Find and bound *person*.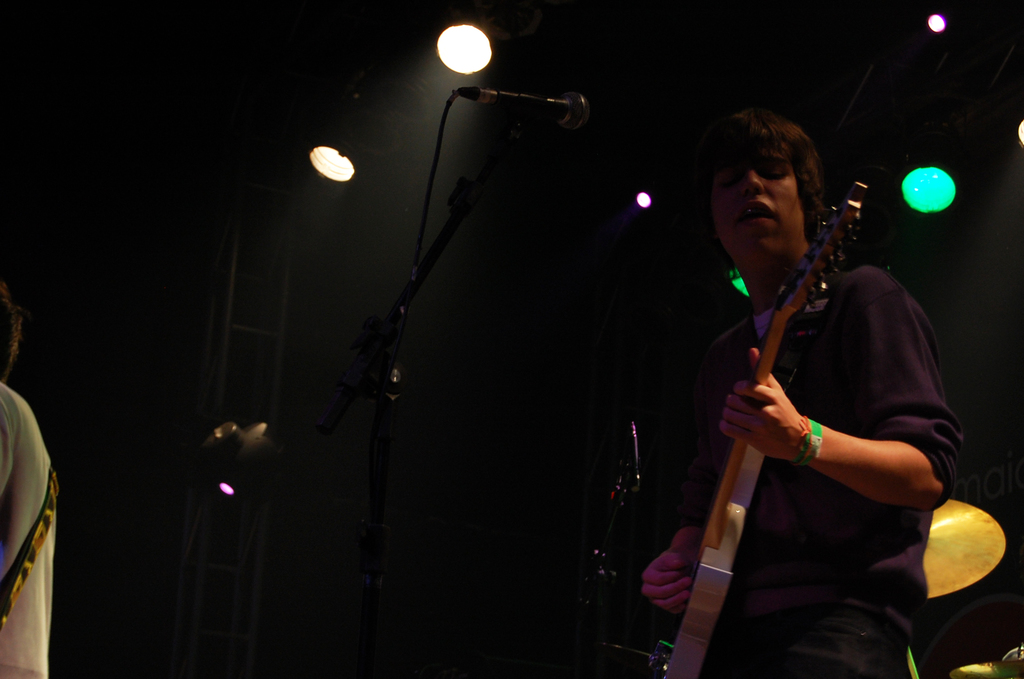
Bound: <region>0, 288, 60, 678</region>.
